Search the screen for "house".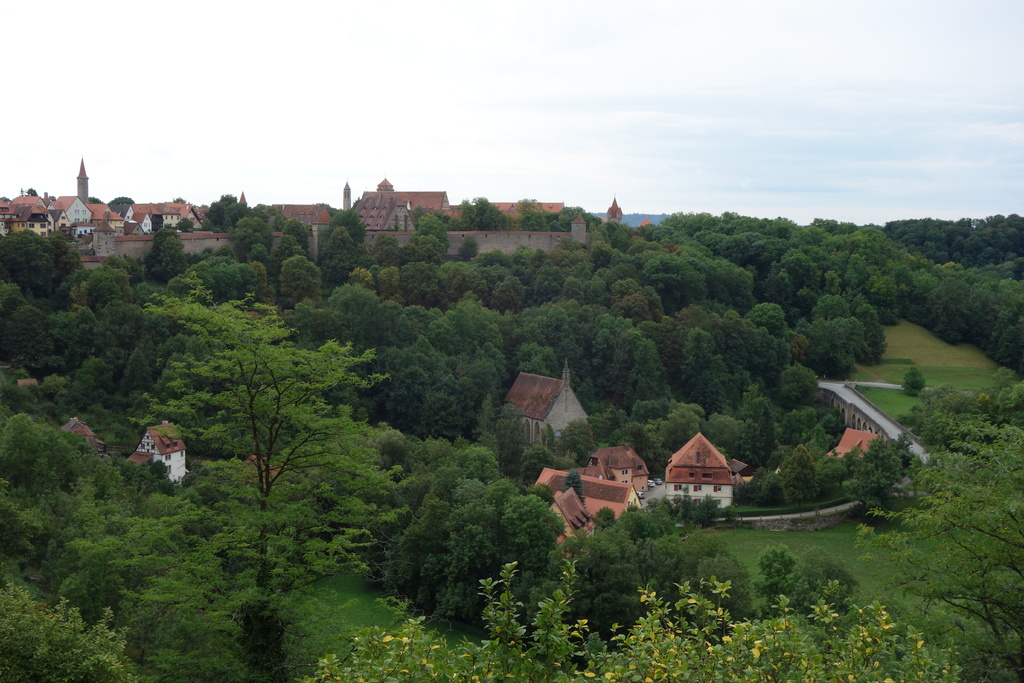
Found at <bbox>664, 432, 744, 511</bbox>.
